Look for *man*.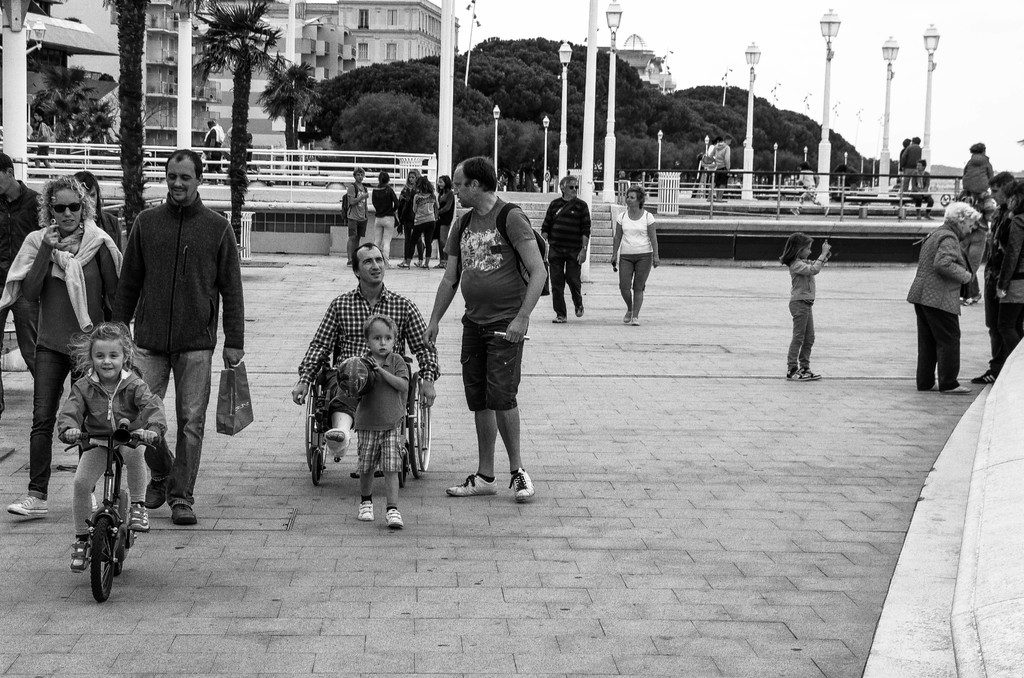
Found: box(539, 172, 594, 323).
